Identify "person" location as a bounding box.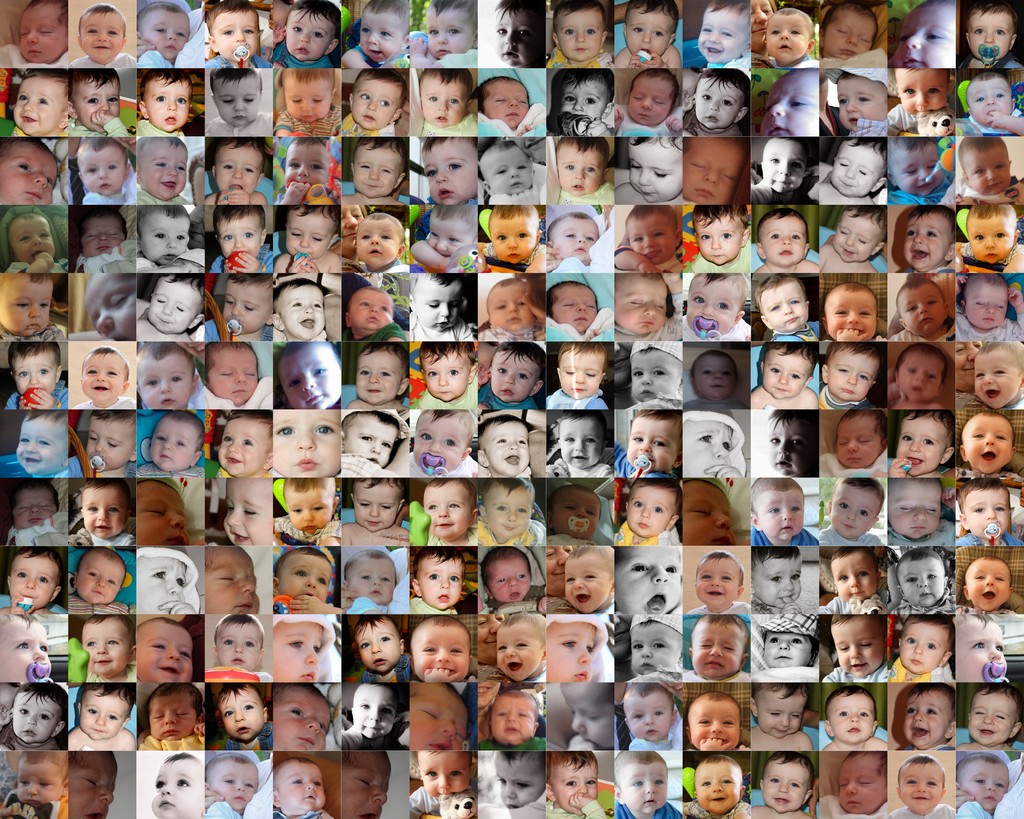
{"x1": 961, "y1": 553, "x2": 1014, "y2": 611}.
